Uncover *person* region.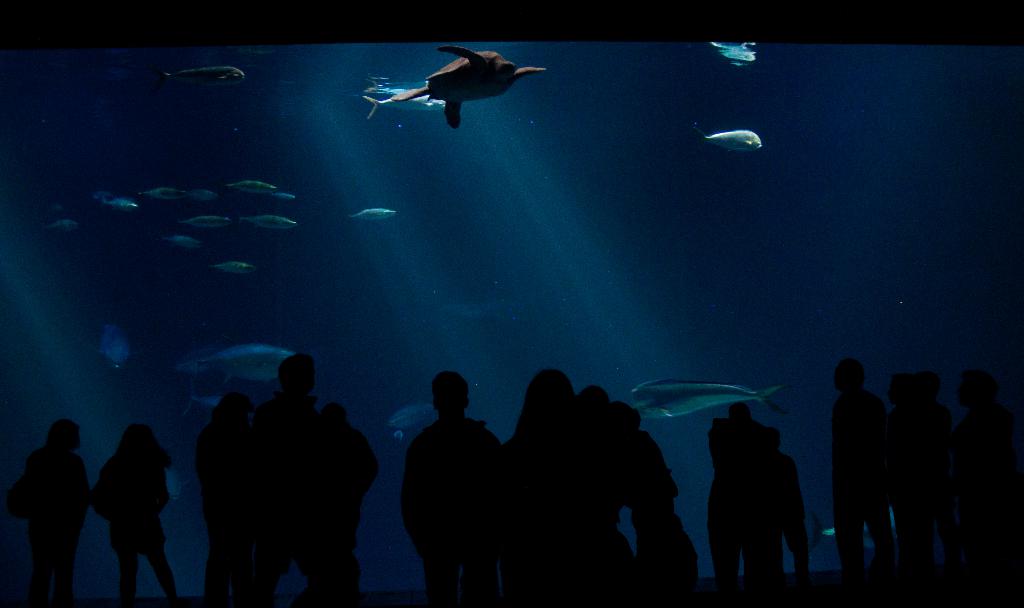
Uncovered: (left=9, top=420, right=94, bottom=607).
